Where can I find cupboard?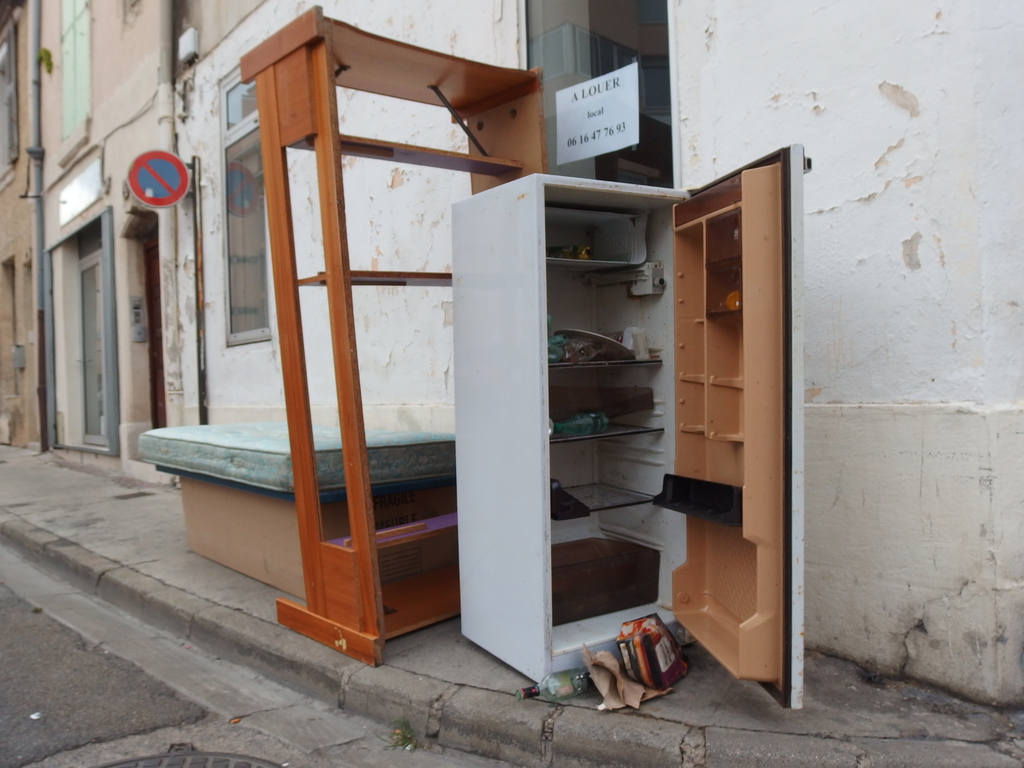
You can find it at l=448, t=136, r=810, b=708.
